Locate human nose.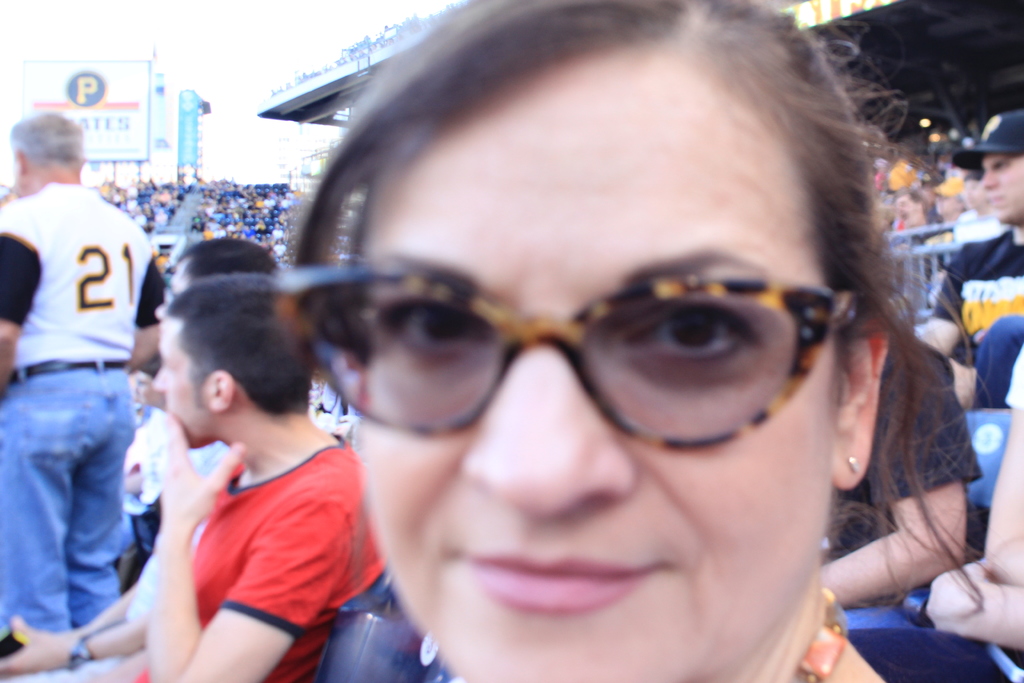
Bounding box: <region>980, 173, 997, 188</region>.
